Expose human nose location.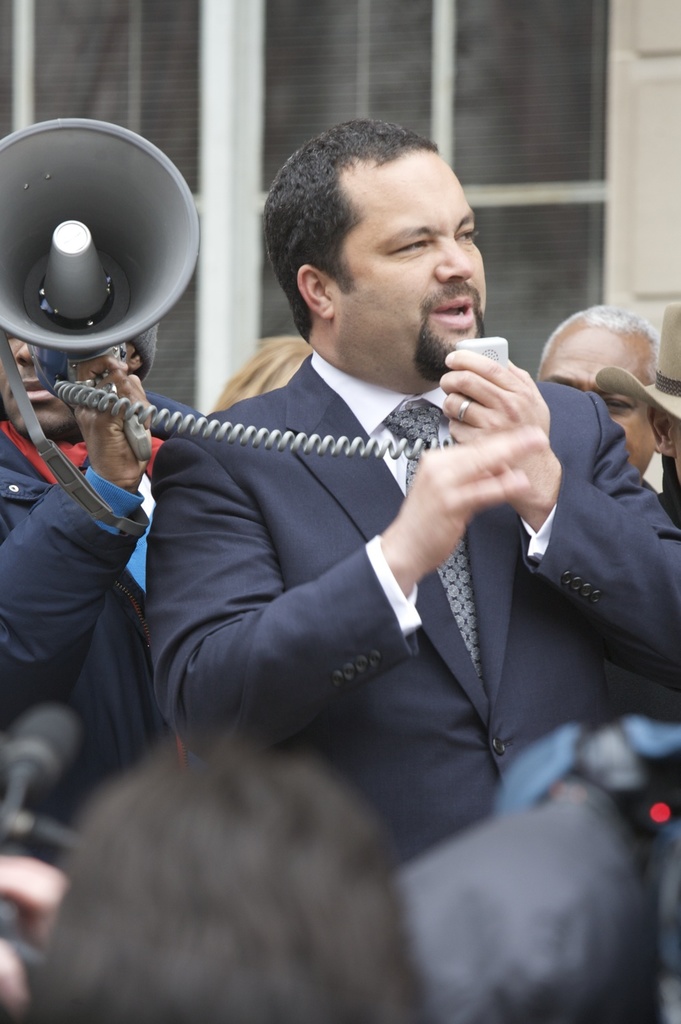
Exposed at pyautogui.locateOnScreen(11, 338, 37, 362).
